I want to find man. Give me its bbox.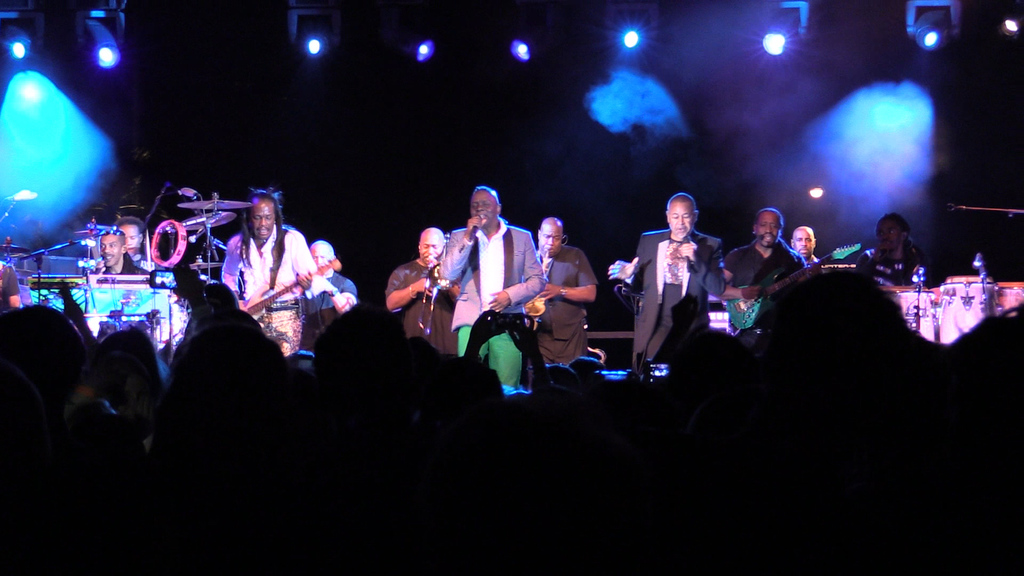
(left=625, top=192, right=729, bottom=372).
